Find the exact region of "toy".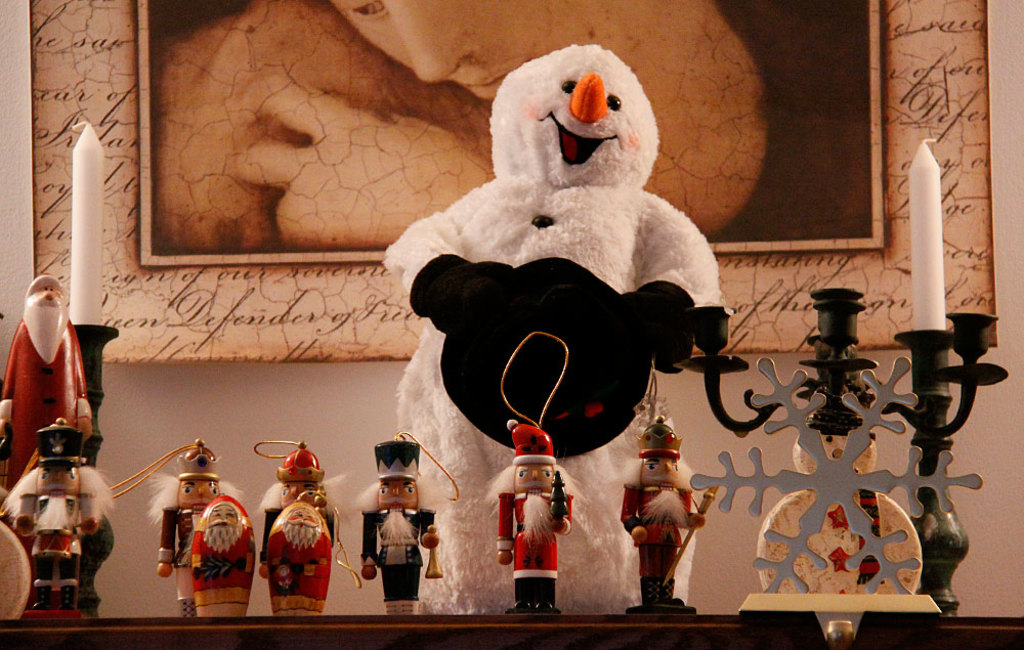
Exact region: <bbox>265, 446, 347, 619</bbox>.
